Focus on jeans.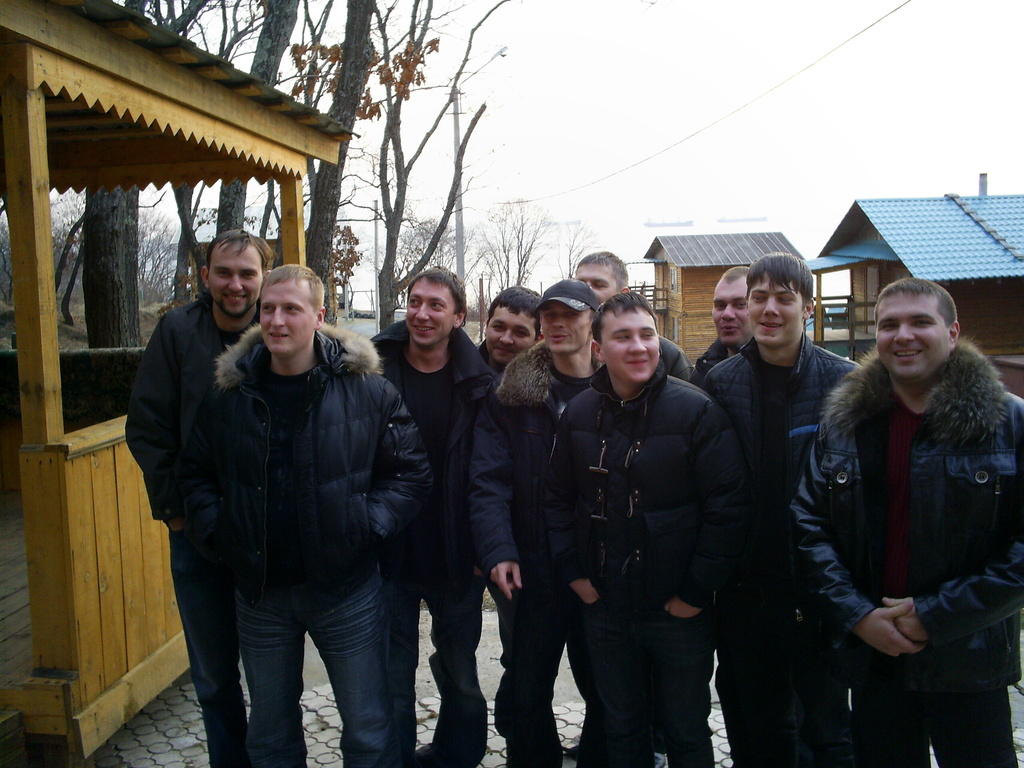
Focused at x1=577, y1=591, x2=710, y2=767.
